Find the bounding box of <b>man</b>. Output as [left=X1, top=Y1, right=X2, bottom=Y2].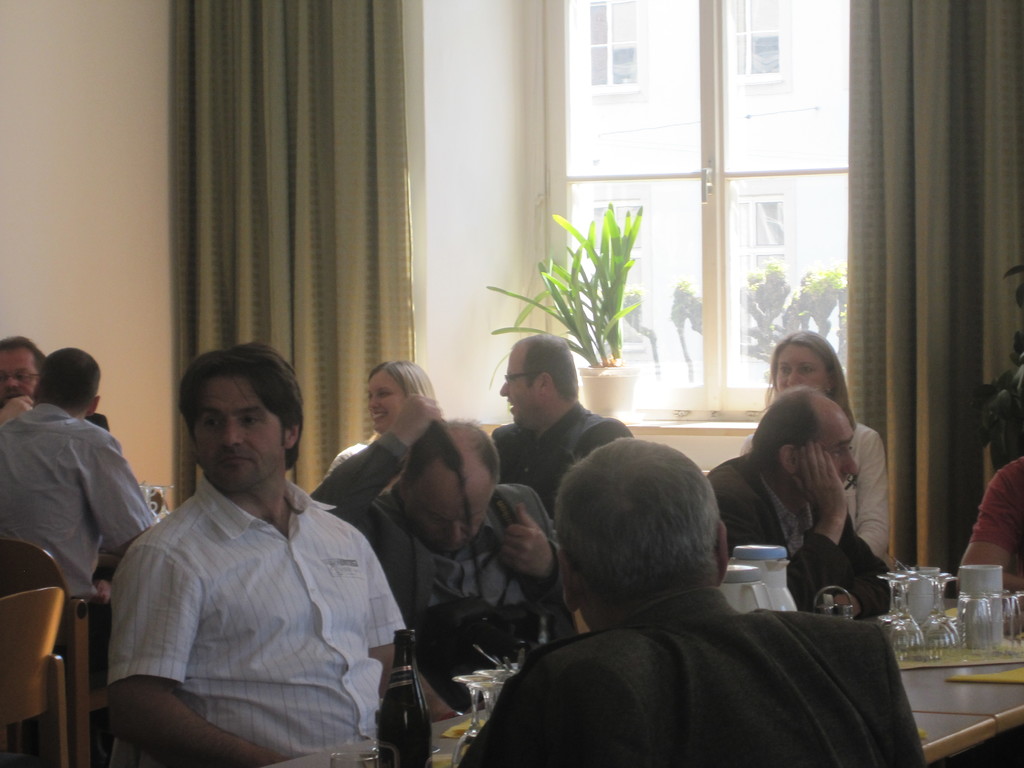
[left=488, top=351, right=663, bottom=509].
